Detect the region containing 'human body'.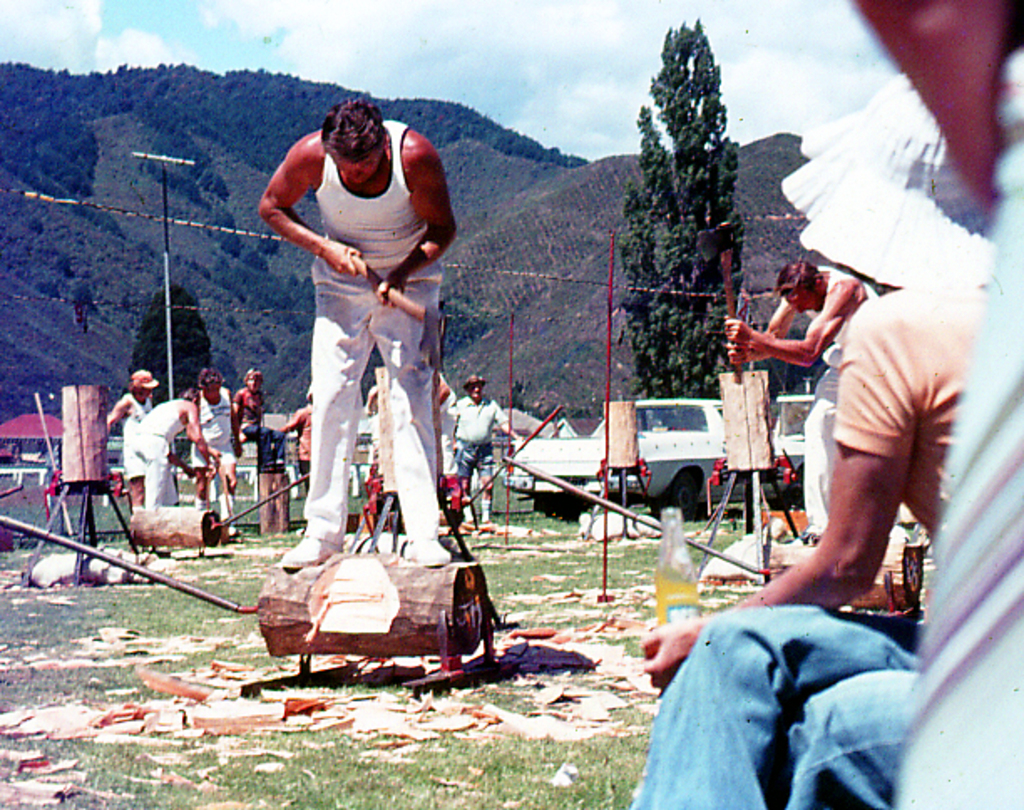
x1=253 y1=89 x2=485 y2=581.
